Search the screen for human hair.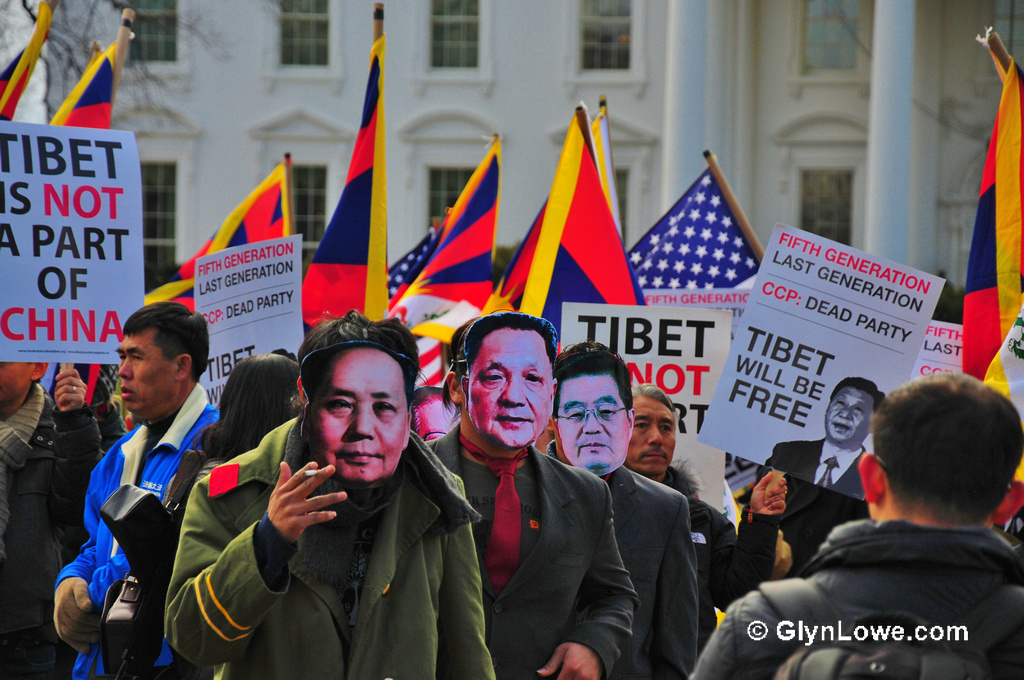
Found at l=870, t=383, r=1014, b=541.
